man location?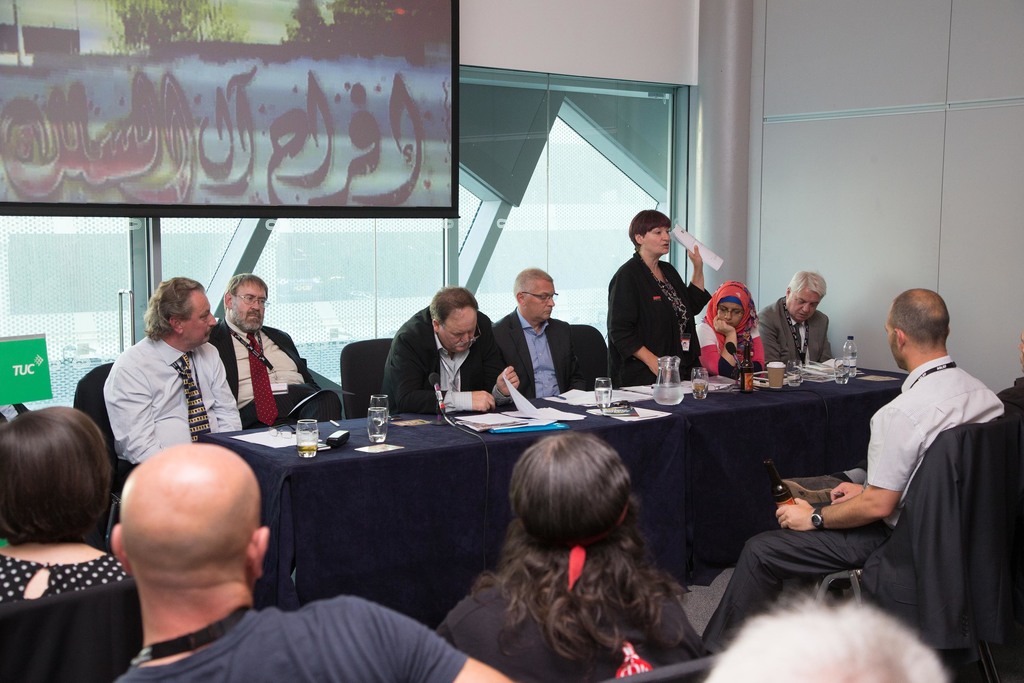
locate(204, 272, 344, 427)
